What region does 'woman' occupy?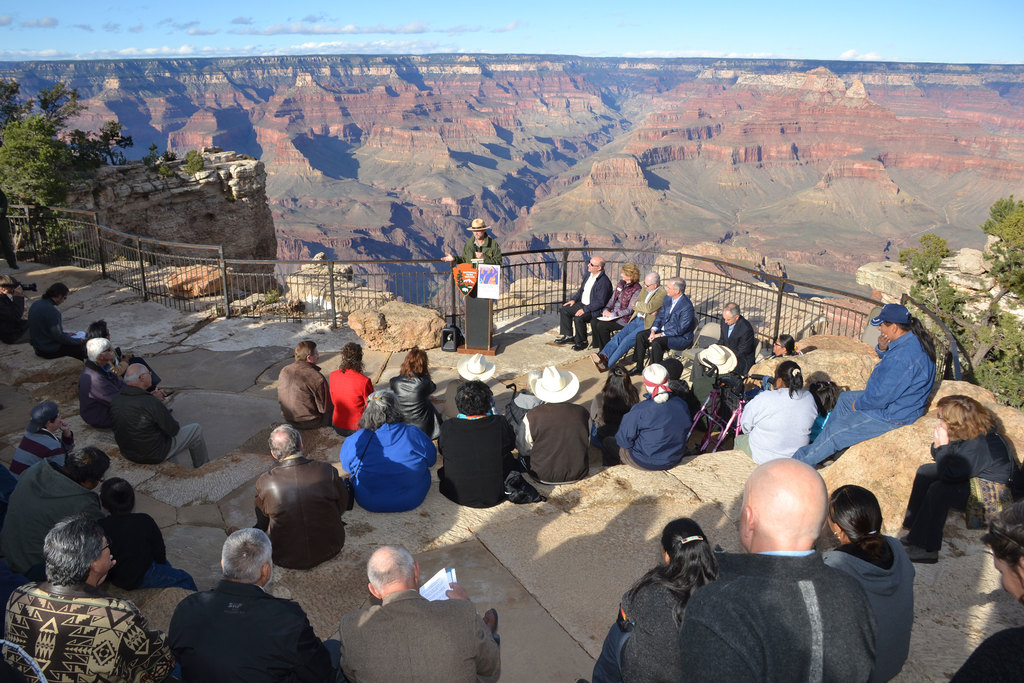
box=[820, 484, 914, 678].
